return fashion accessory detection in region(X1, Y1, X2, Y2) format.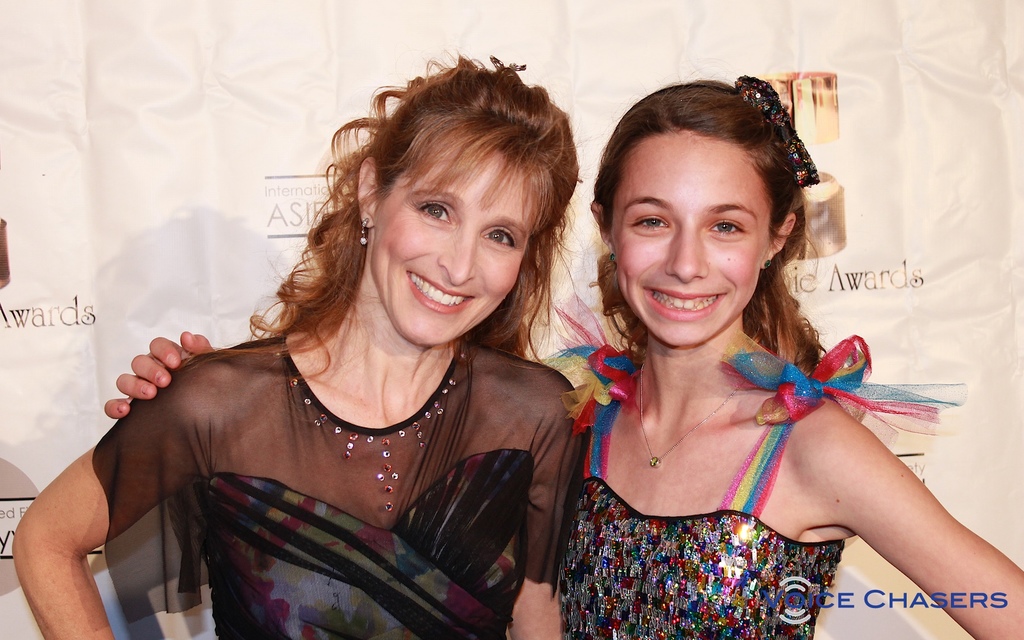
region(355, 212, 367, 246).
